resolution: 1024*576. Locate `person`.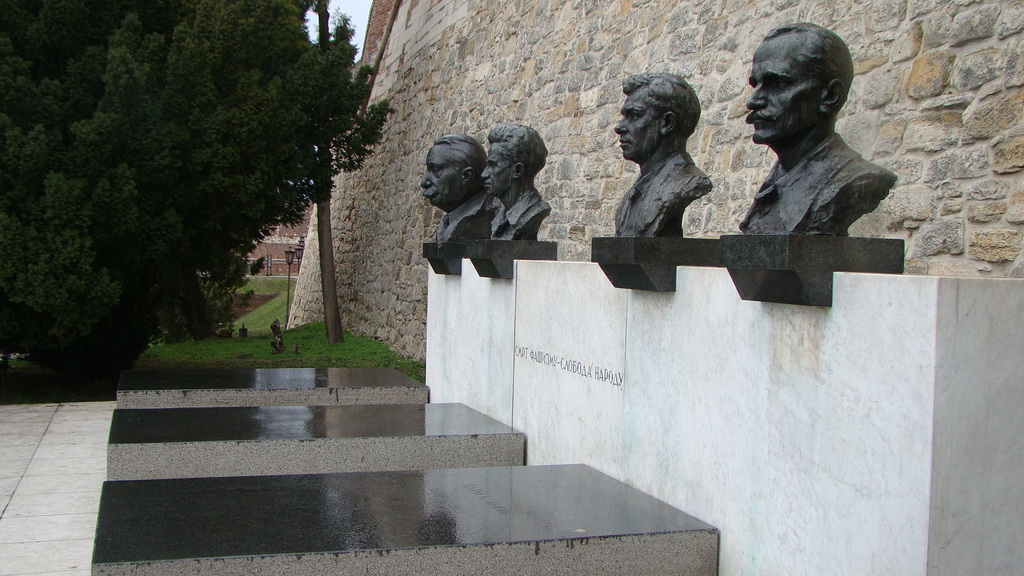
crop(478, 122, 547, 234).
